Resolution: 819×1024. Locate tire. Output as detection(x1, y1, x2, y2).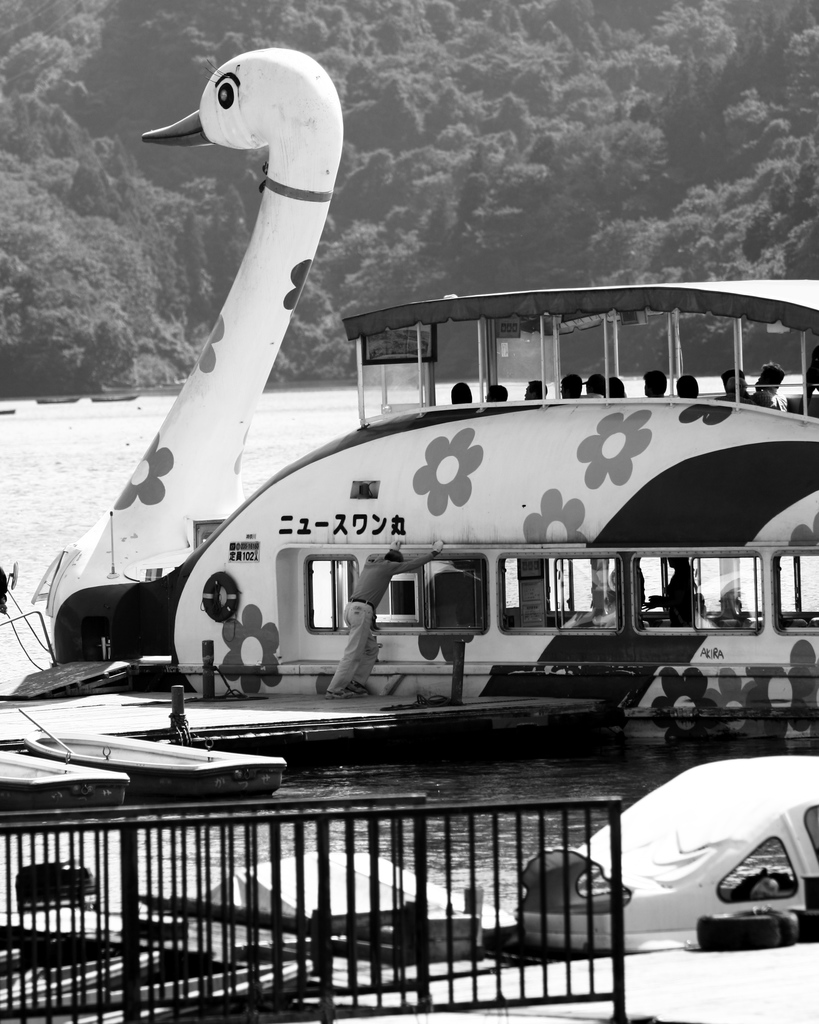
detection(692, 910, 773, 947).
